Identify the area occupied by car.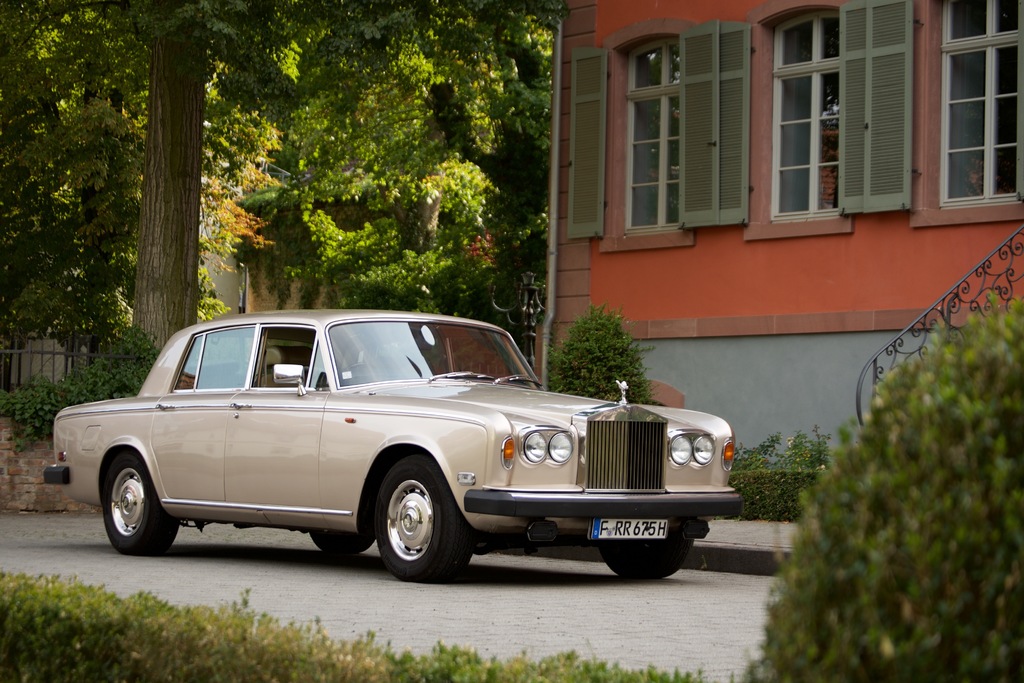
Area: <bbox>56, 311, 733, 582</bbox>.
